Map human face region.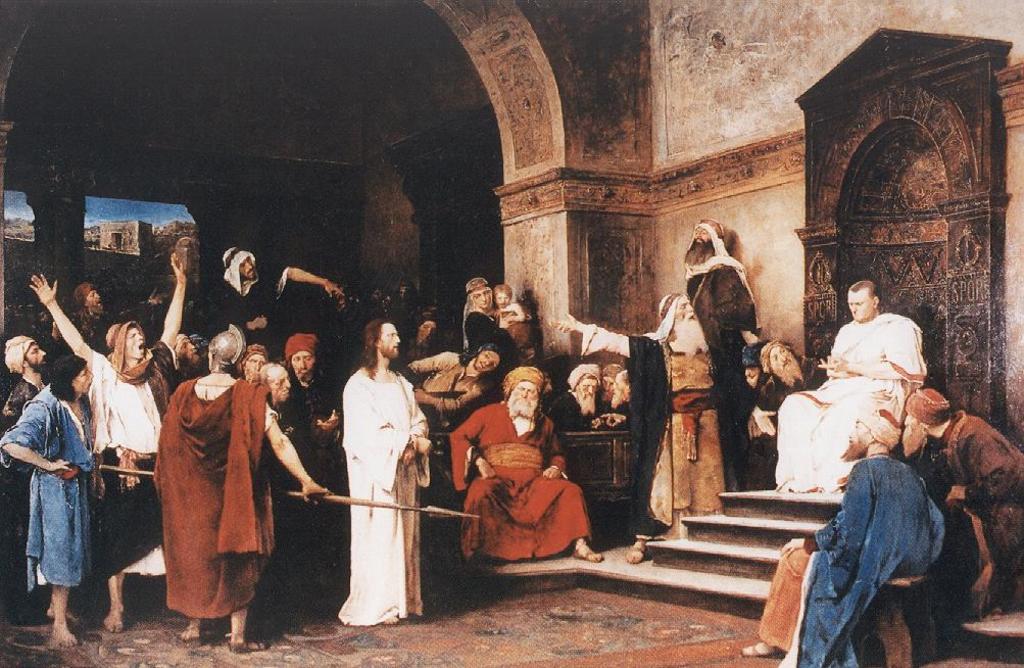
Mapped to x1=843 y1=290 x2=871 y2=317.
